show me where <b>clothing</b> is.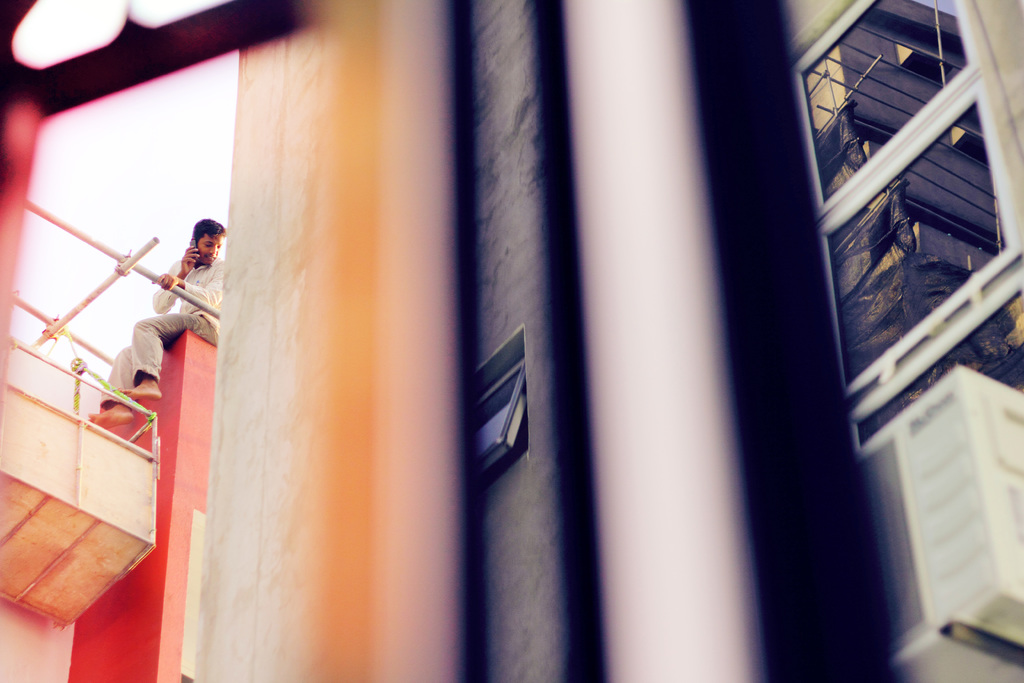
<b>clothing</b> is at <bbox>99, 259, 223, 407</bbox>.
